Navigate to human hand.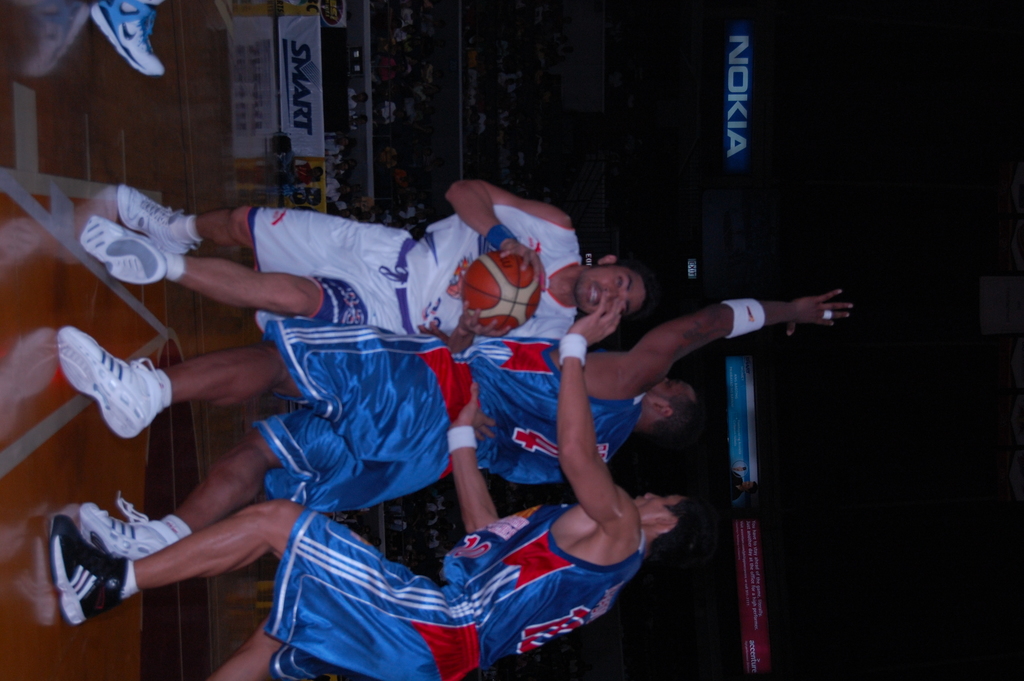
Navigation target: <region>498, 238, 549, 293</region>.
